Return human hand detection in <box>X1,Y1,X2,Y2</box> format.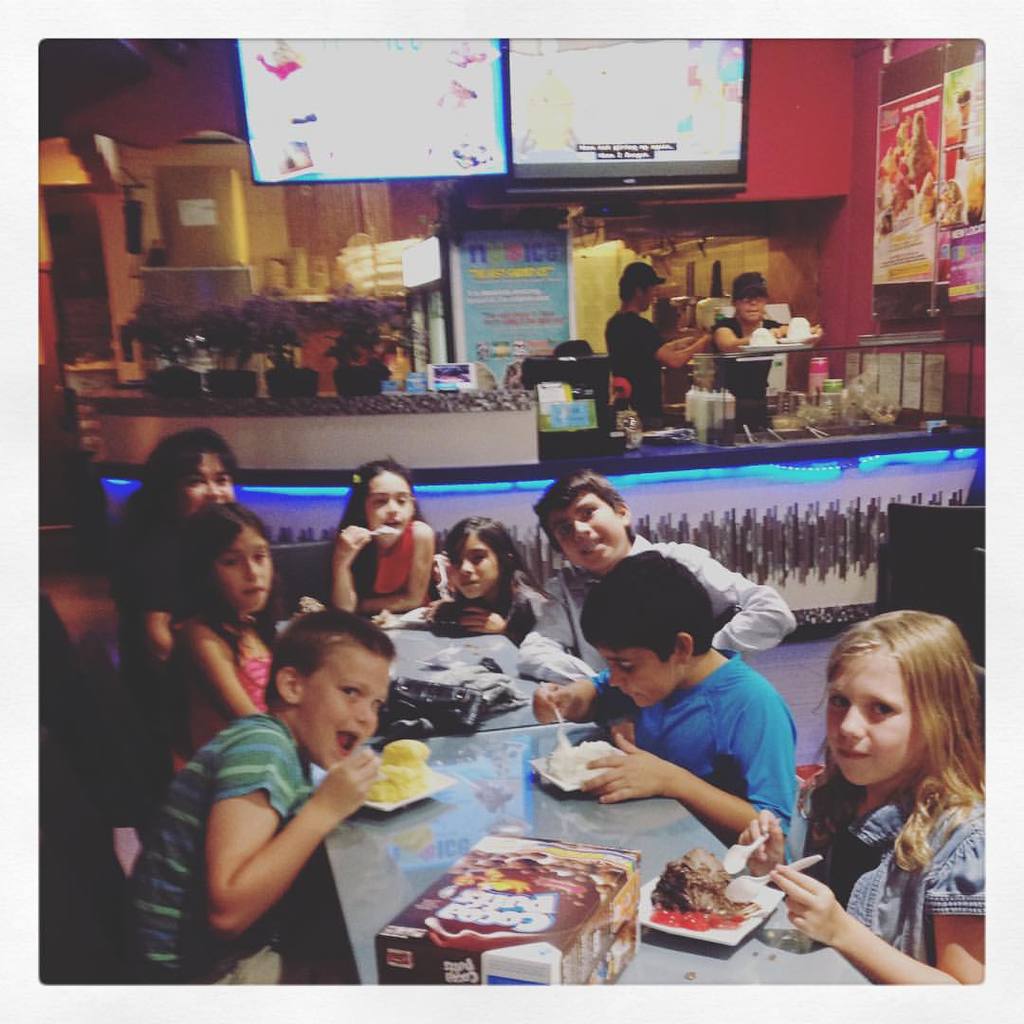
<box>734,806,785,876</box>.
